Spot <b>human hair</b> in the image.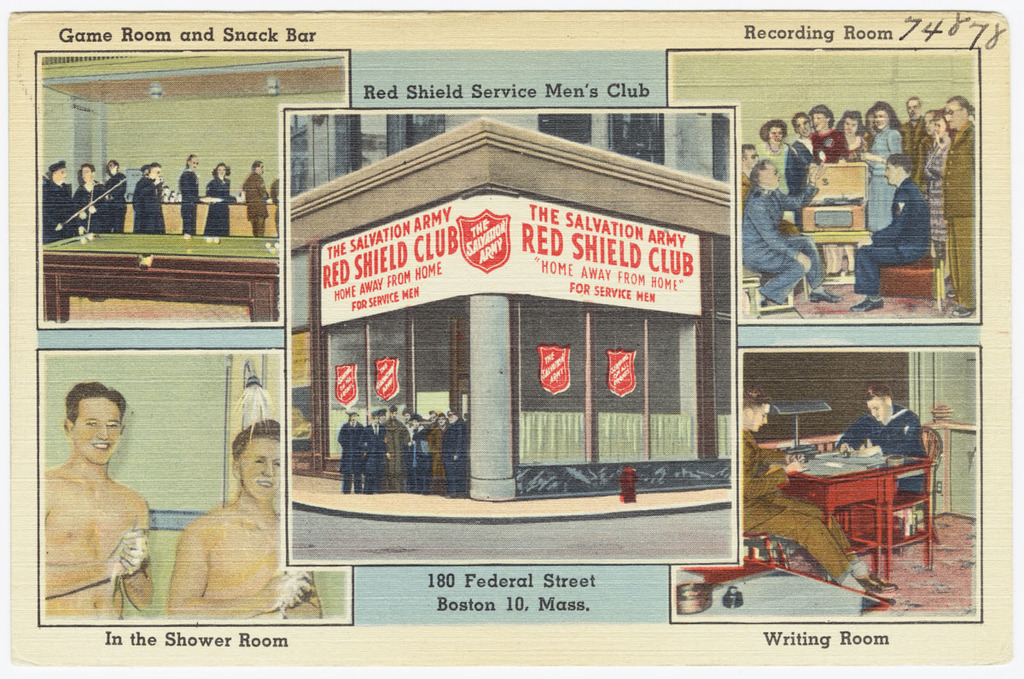
<b>human hair</b> found at (x1=908, y1=107, x2=937, y2=149).
